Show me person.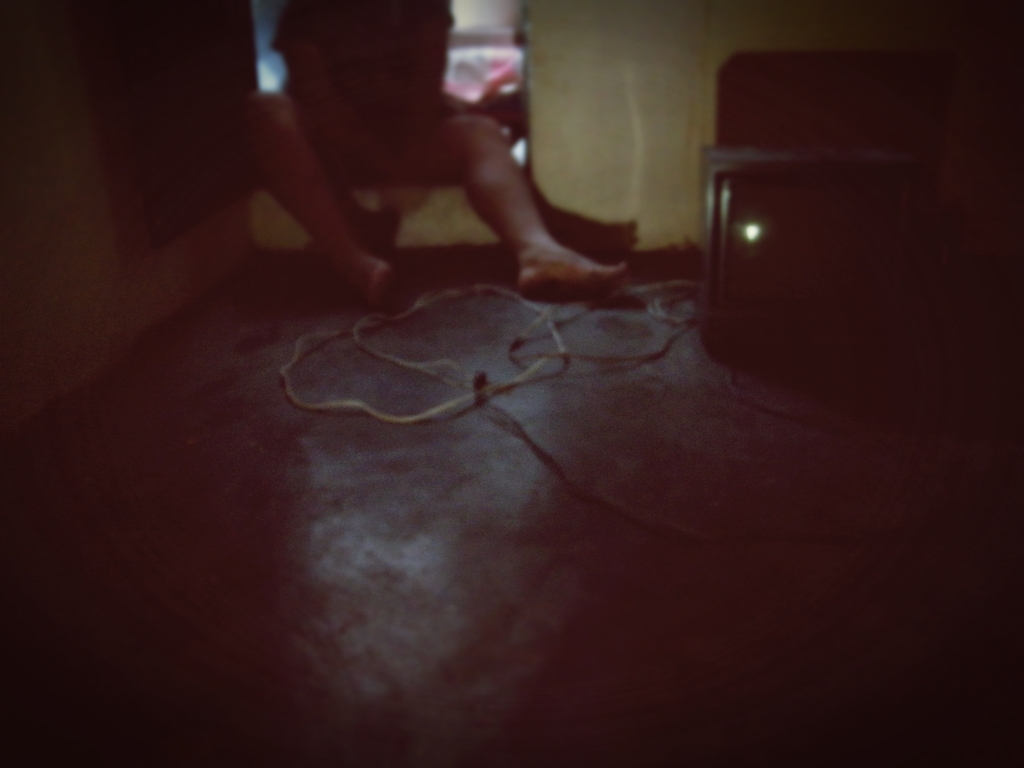
person is here: (236, 0, 636, 305).
